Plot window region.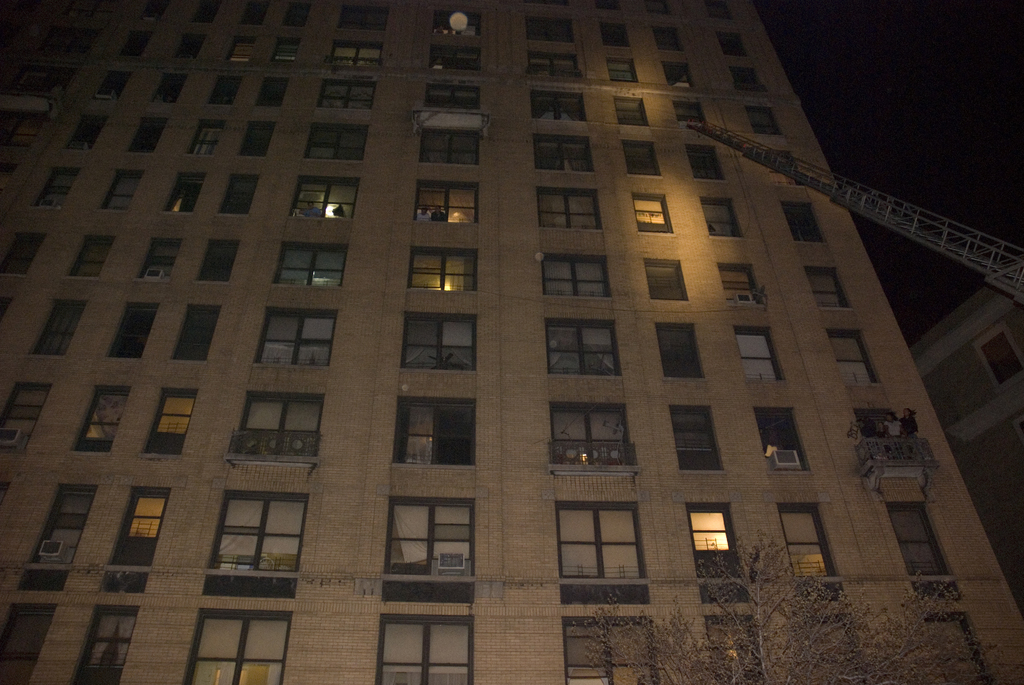
Plotted at 538,397,632,459.
